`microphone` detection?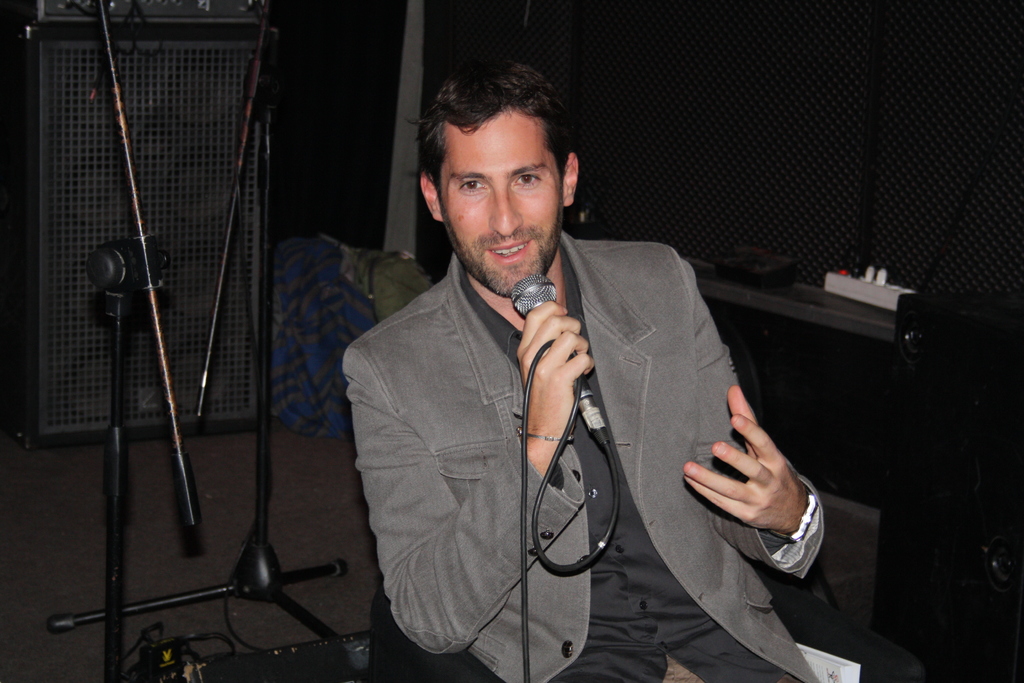
bbox(511, 270, 615, 441)
